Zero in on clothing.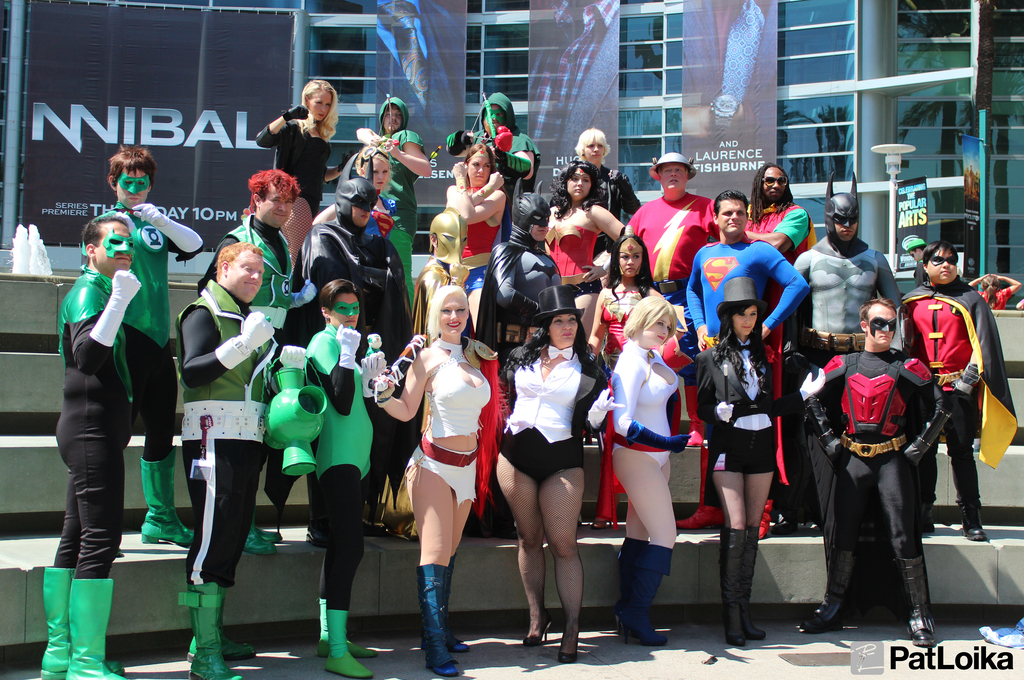
Zeroed in: box(296, 219, 404, 350).
